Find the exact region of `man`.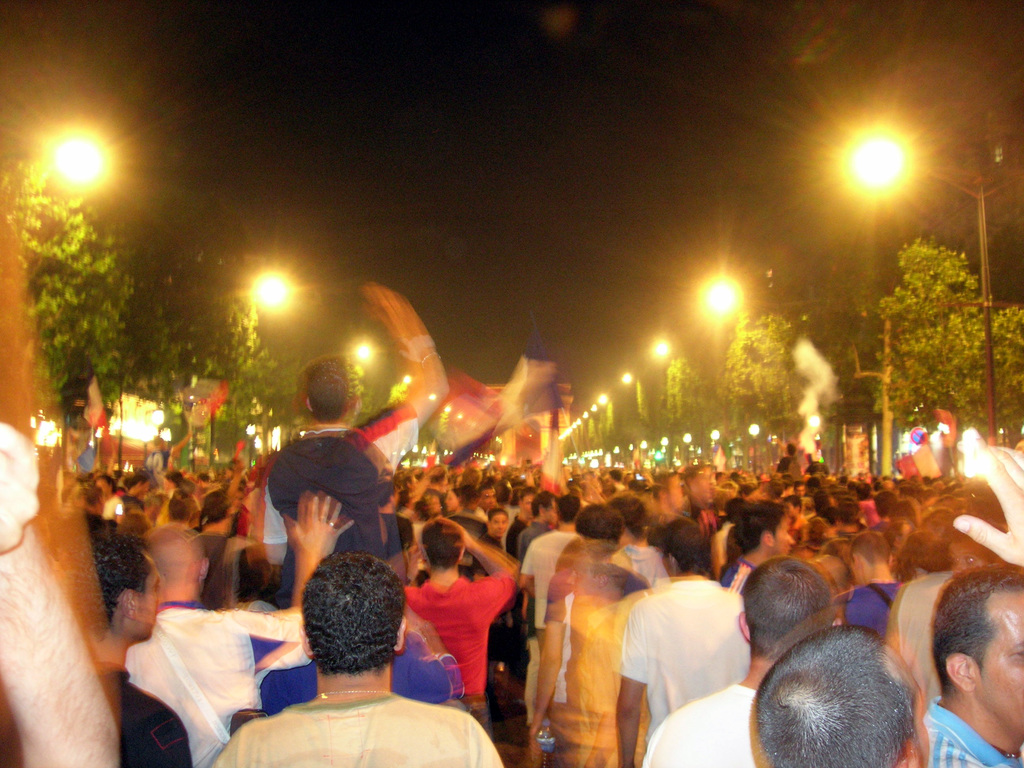
Exact region: locate(250, 273, 465, 590).
